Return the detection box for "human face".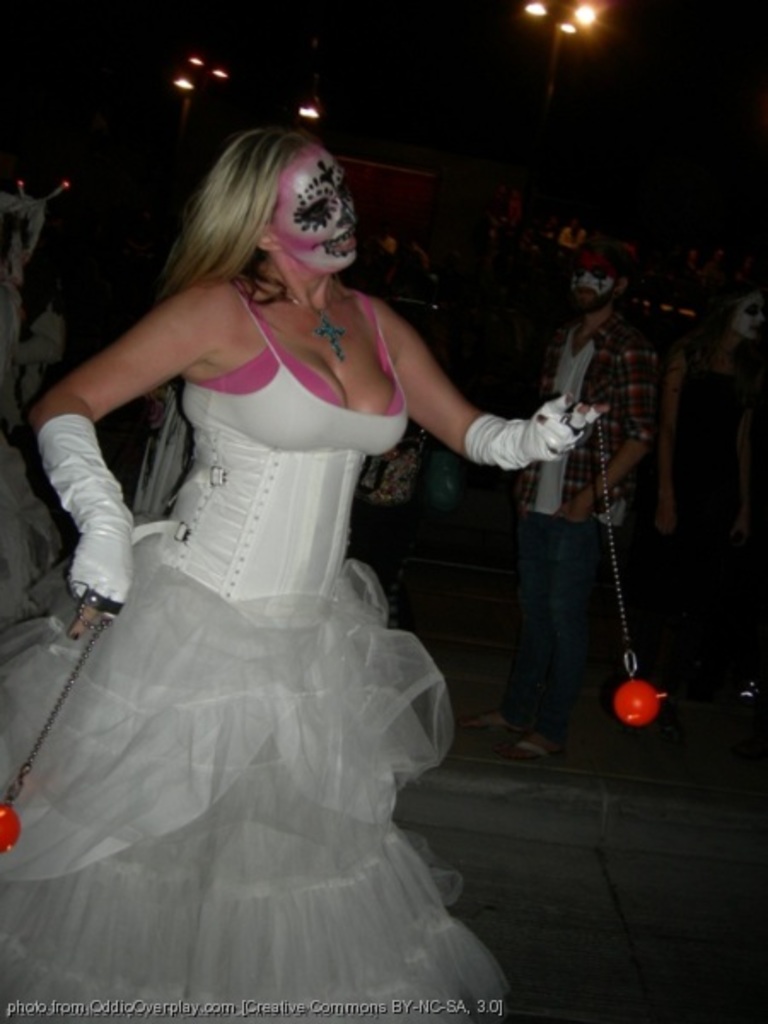
271,147,358,271.
